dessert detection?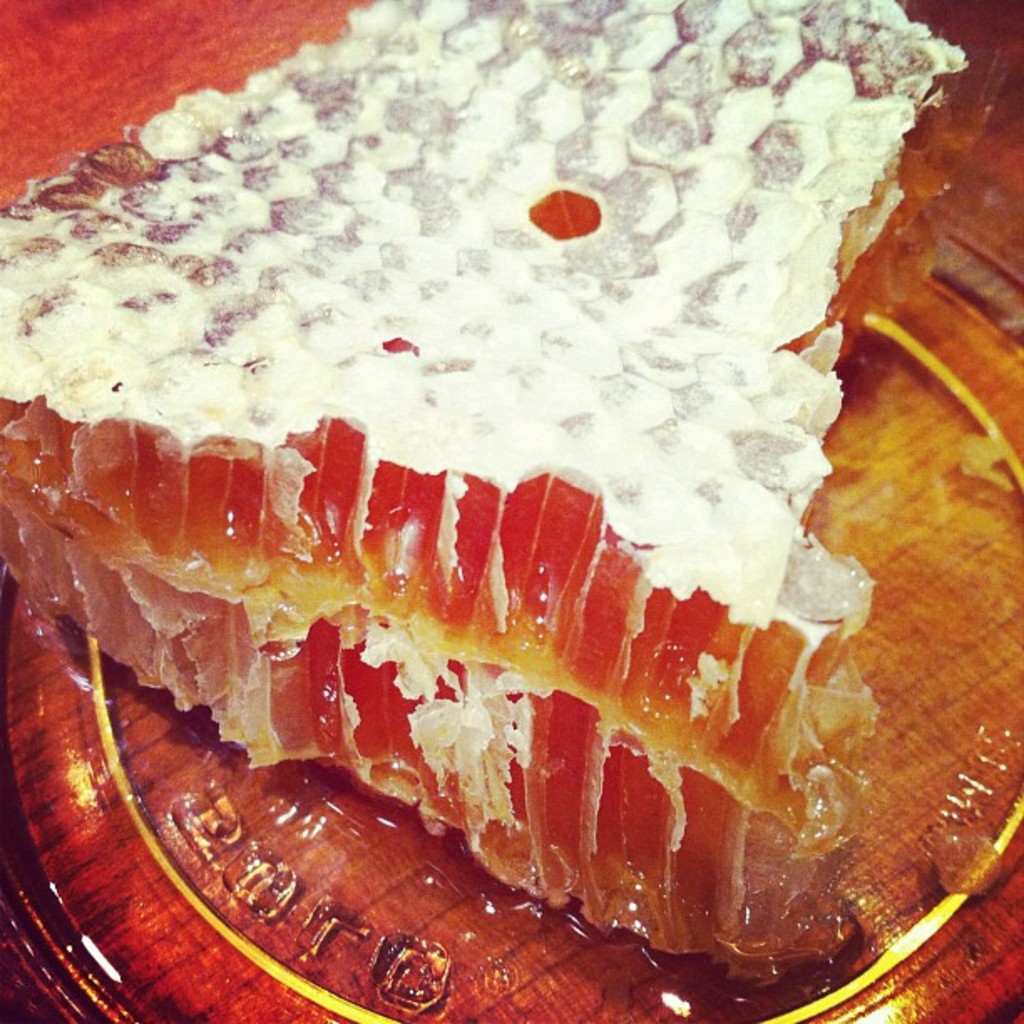
[left=0, top=0, right=969, bottom=987]
